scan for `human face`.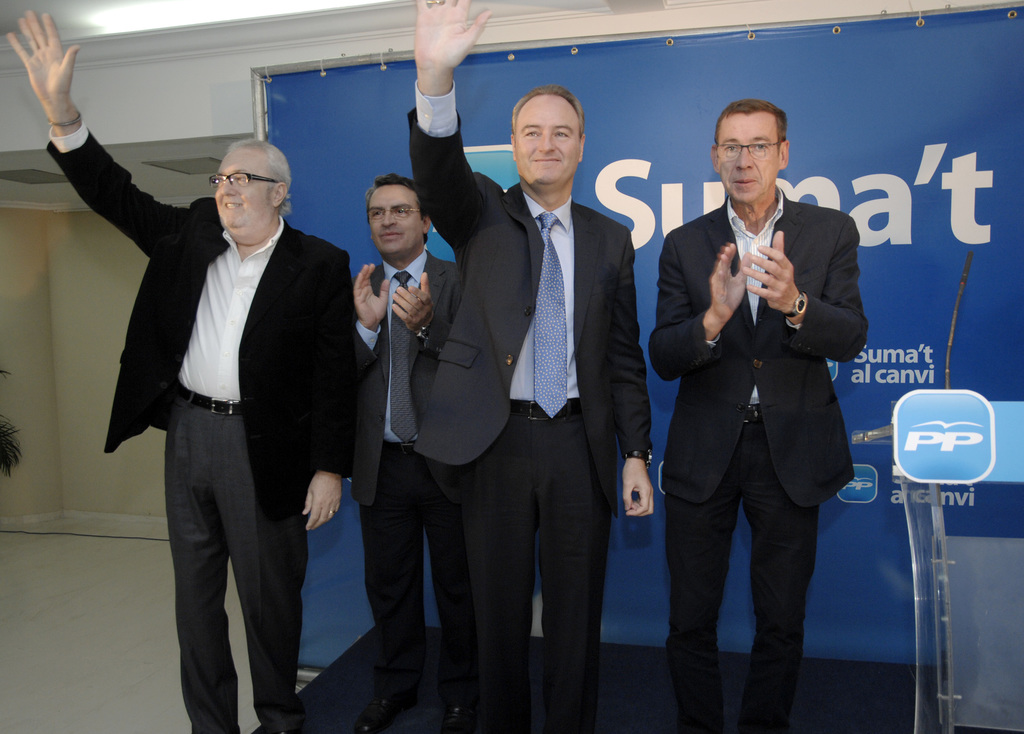
Scan result: pyautogui.locateOnScreen(713, 115, 776, 202).
